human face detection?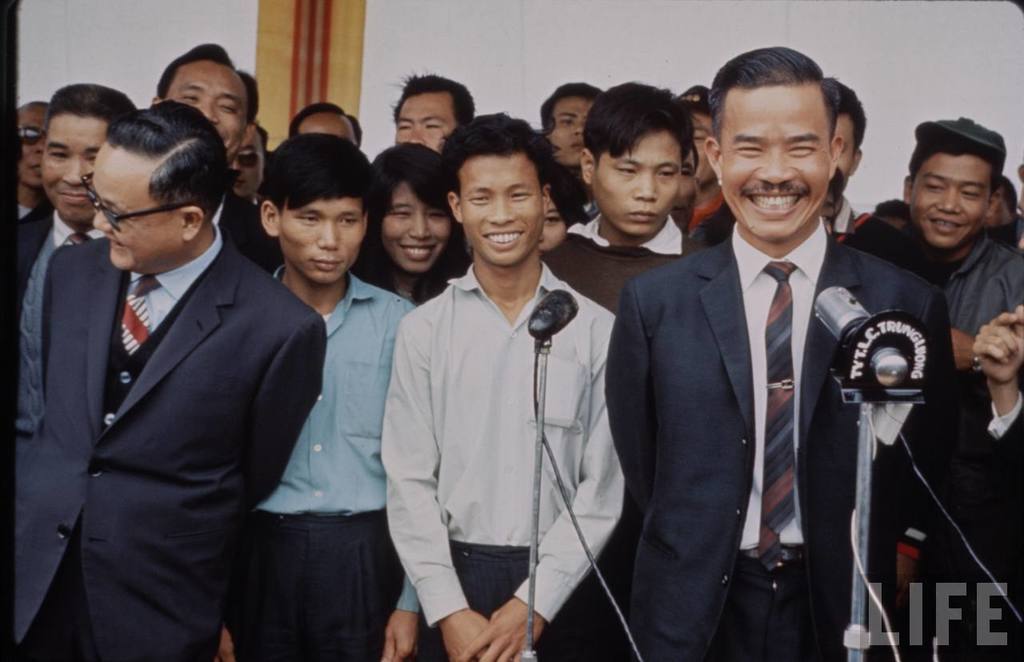
[16,110,49,195]
